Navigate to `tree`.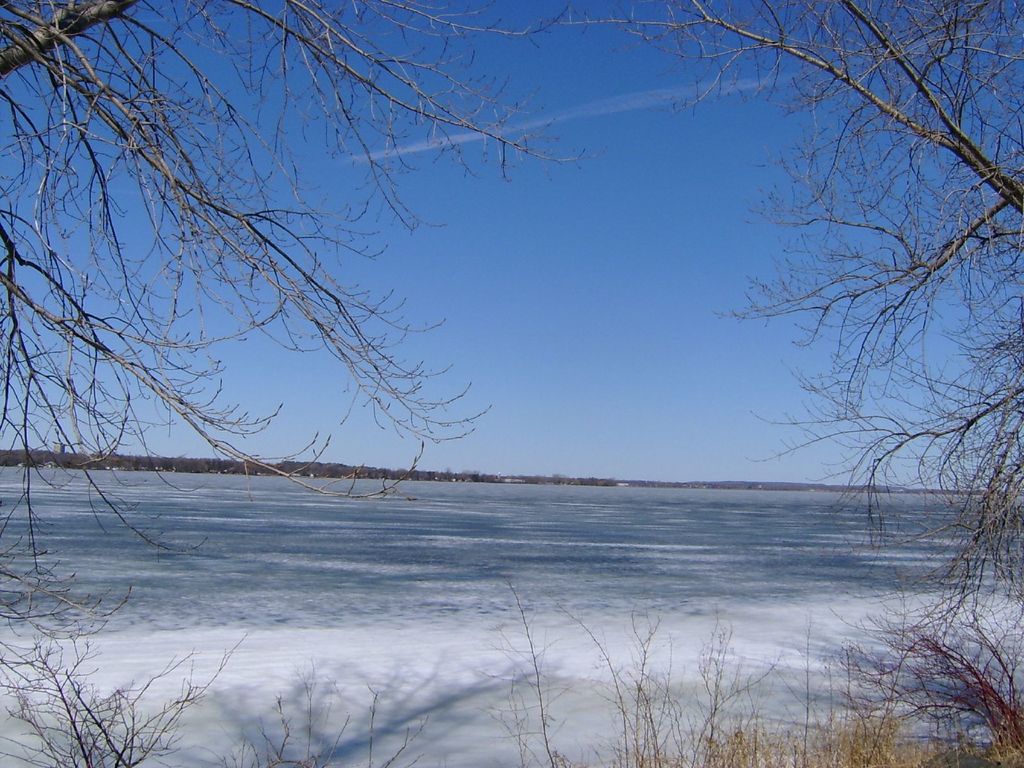
Navigation target: {"x1": 0, "y1": 2, "x2": 596, "y2": 641}.
